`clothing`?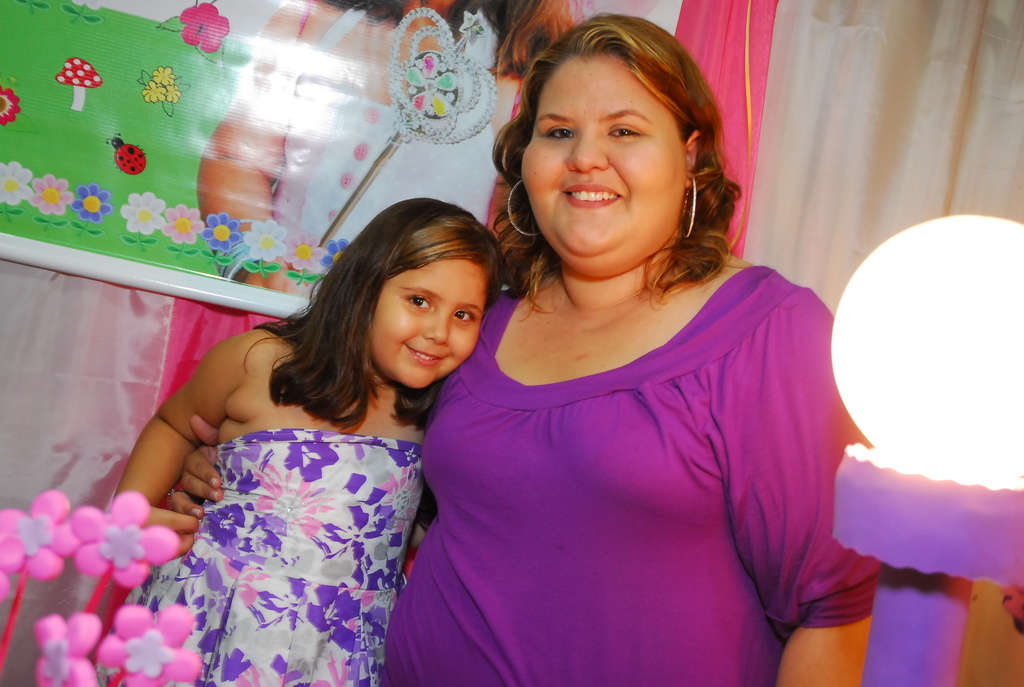
rect(97, 442, 422, 686)
